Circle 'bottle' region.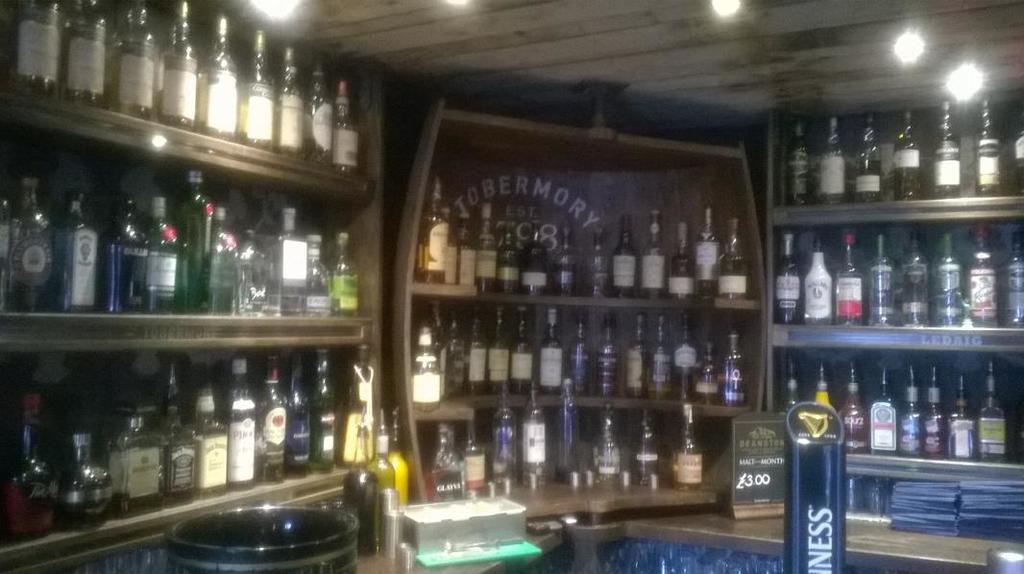
Region: <box>411,323,441,411</box>.
